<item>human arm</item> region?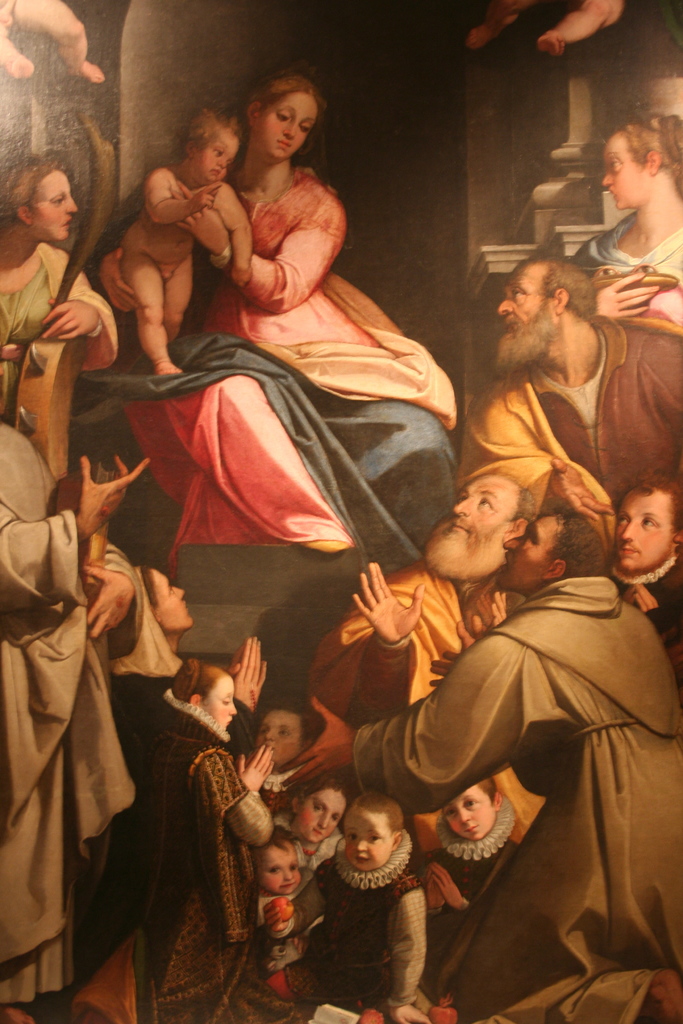
(x1=352, y1=562, x2=429, y2=728)
